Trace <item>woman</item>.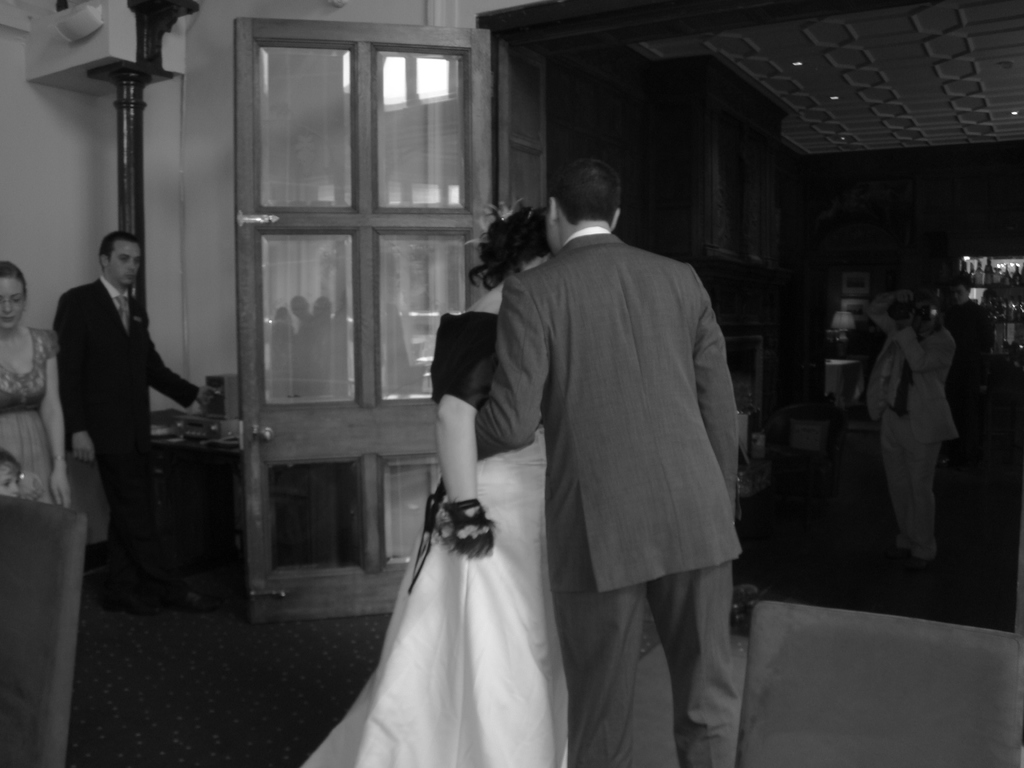
Traced to Rect(0, 259, 75, 512).
